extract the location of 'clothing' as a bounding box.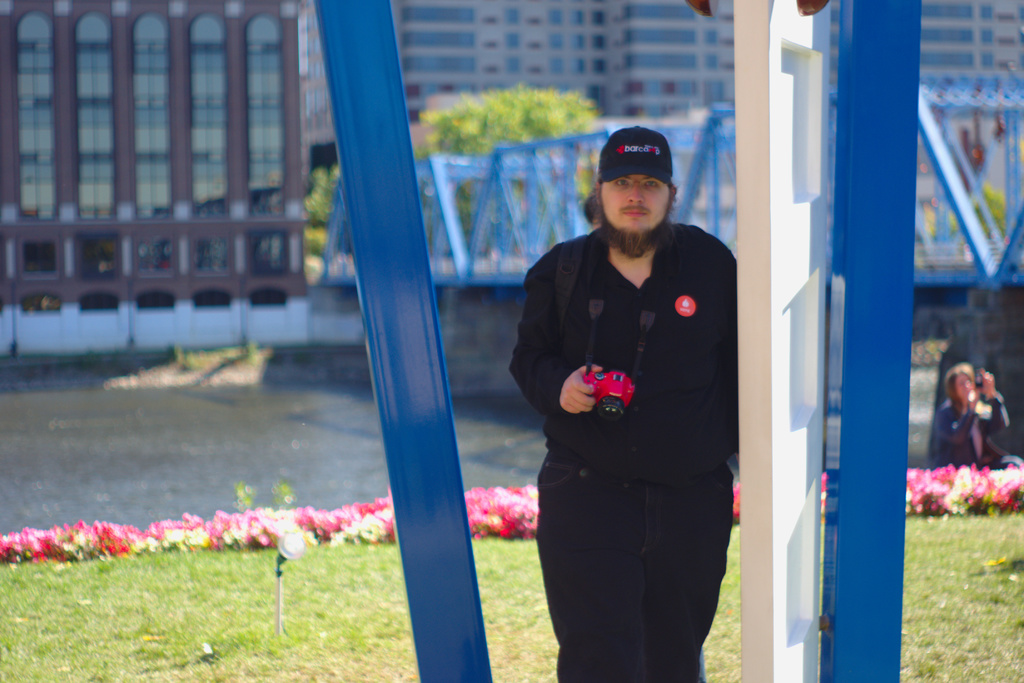
[515,171,753,648].
